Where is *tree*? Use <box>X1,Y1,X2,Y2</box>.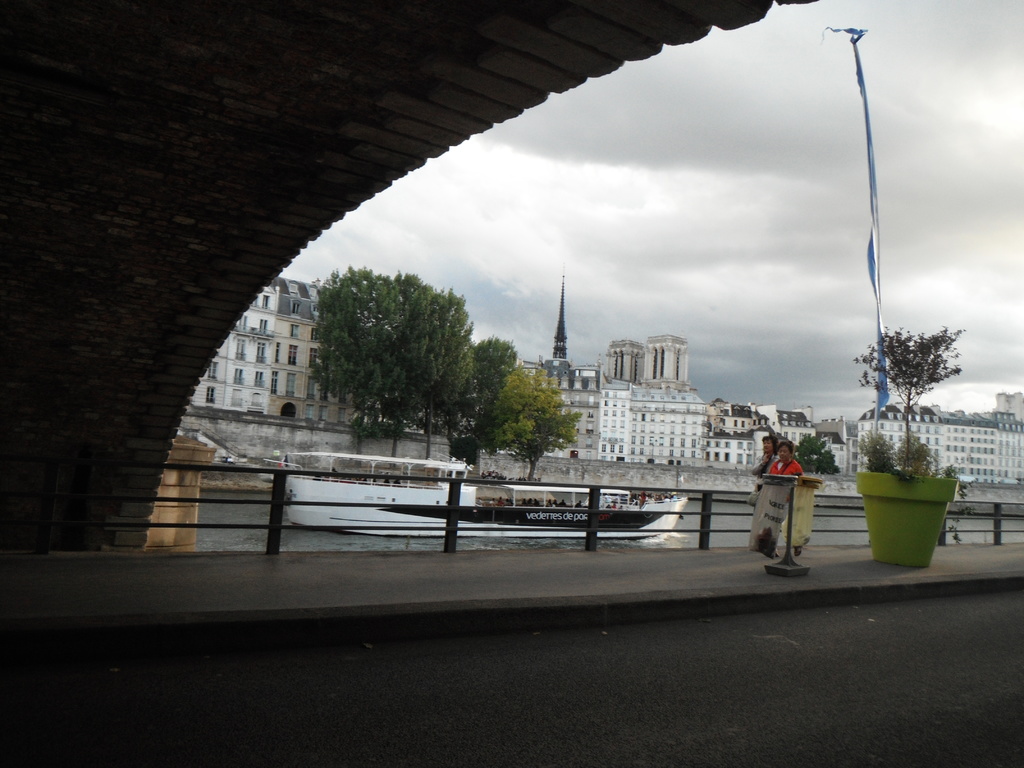
<box>797,433,844,477</box>.
